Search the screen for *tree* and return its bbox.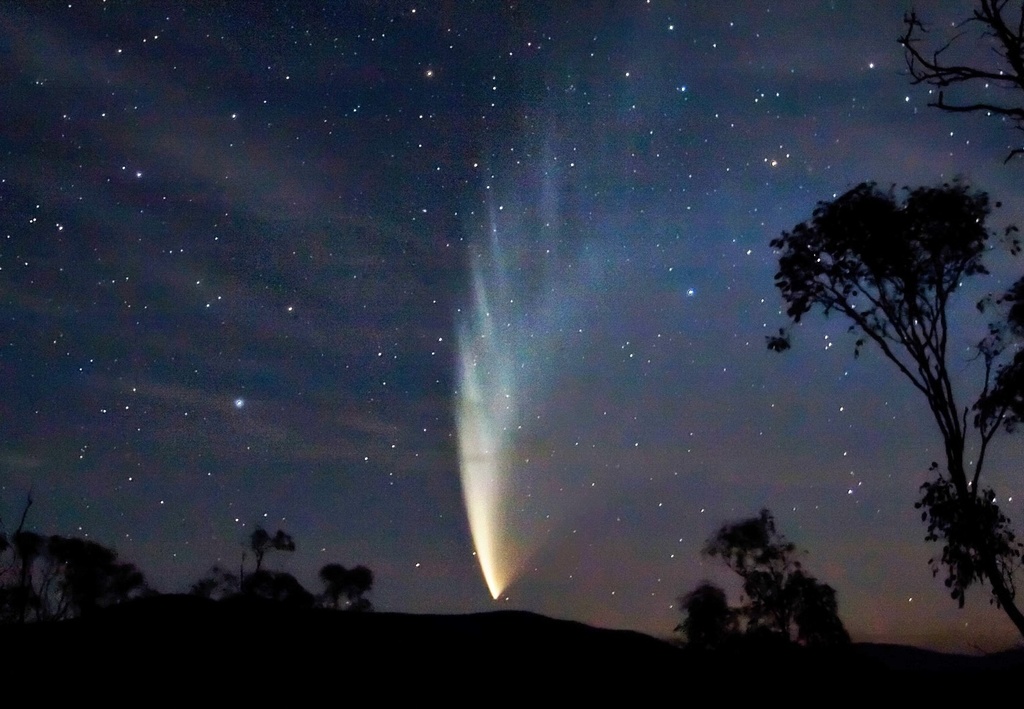
Found: [left=325, top=560, right=375, bottom=610].
